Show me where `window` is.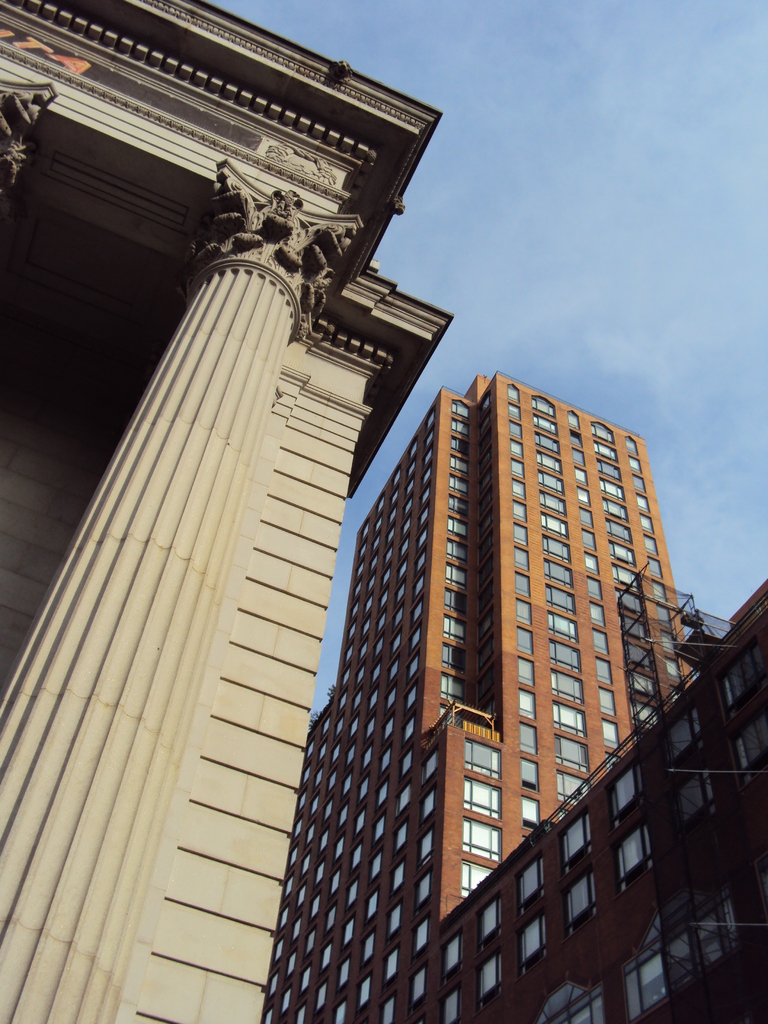
`window` is at (left=575, top=489, right=591, bottom=505).
